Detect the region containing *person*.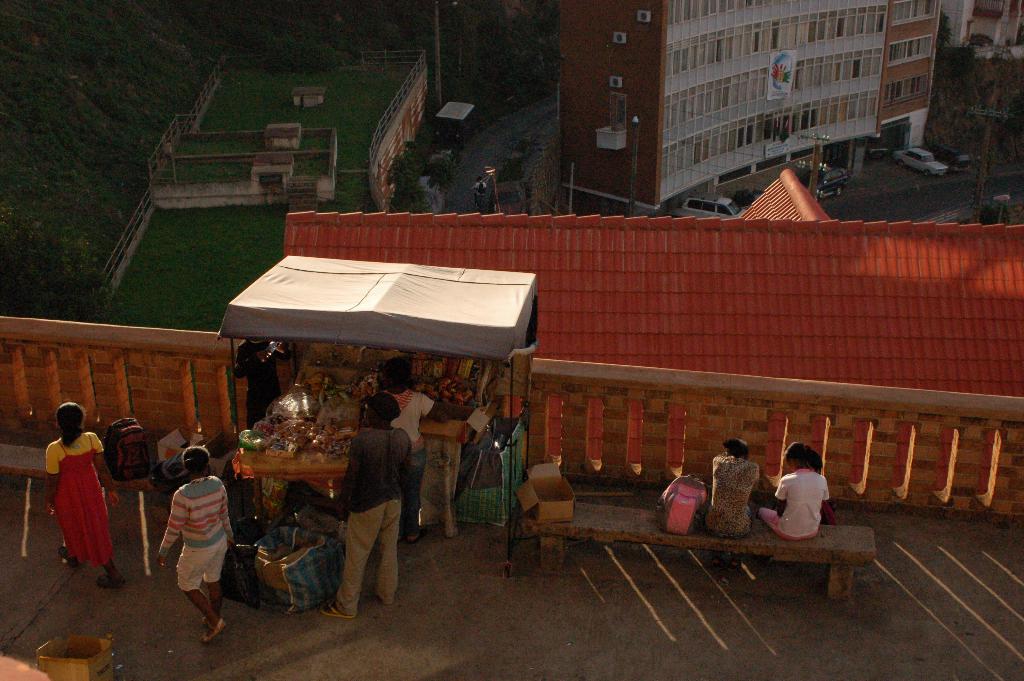
154/443/234/644.
